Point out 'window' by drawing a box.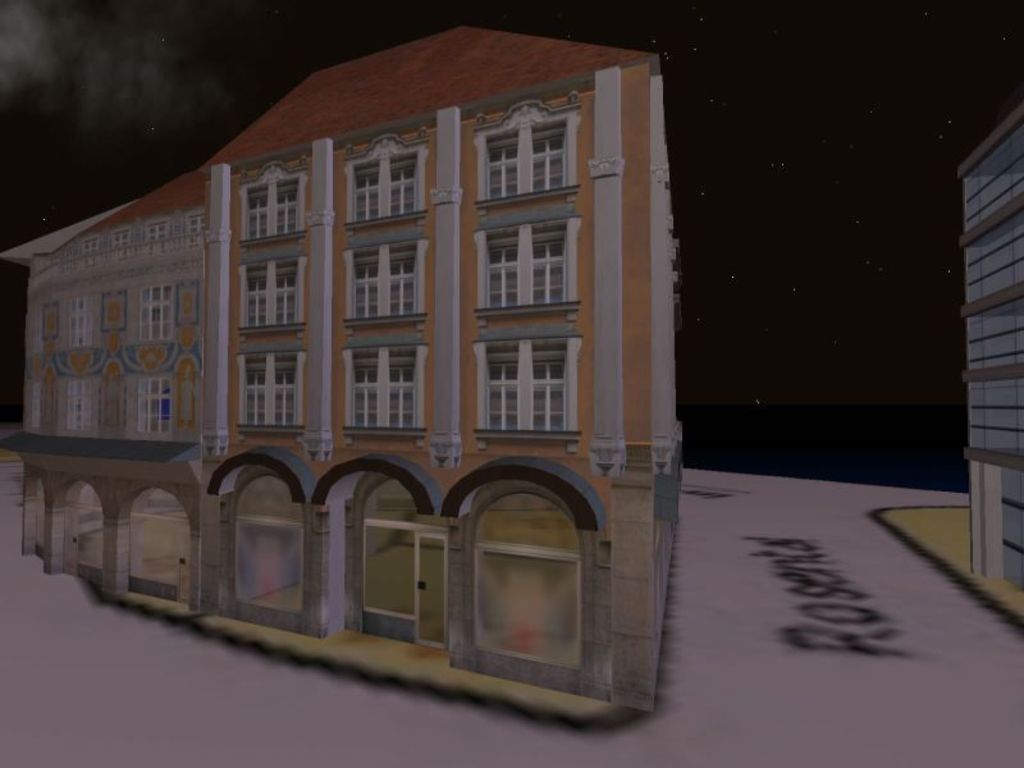
detection(113, 225, 132, 248).
